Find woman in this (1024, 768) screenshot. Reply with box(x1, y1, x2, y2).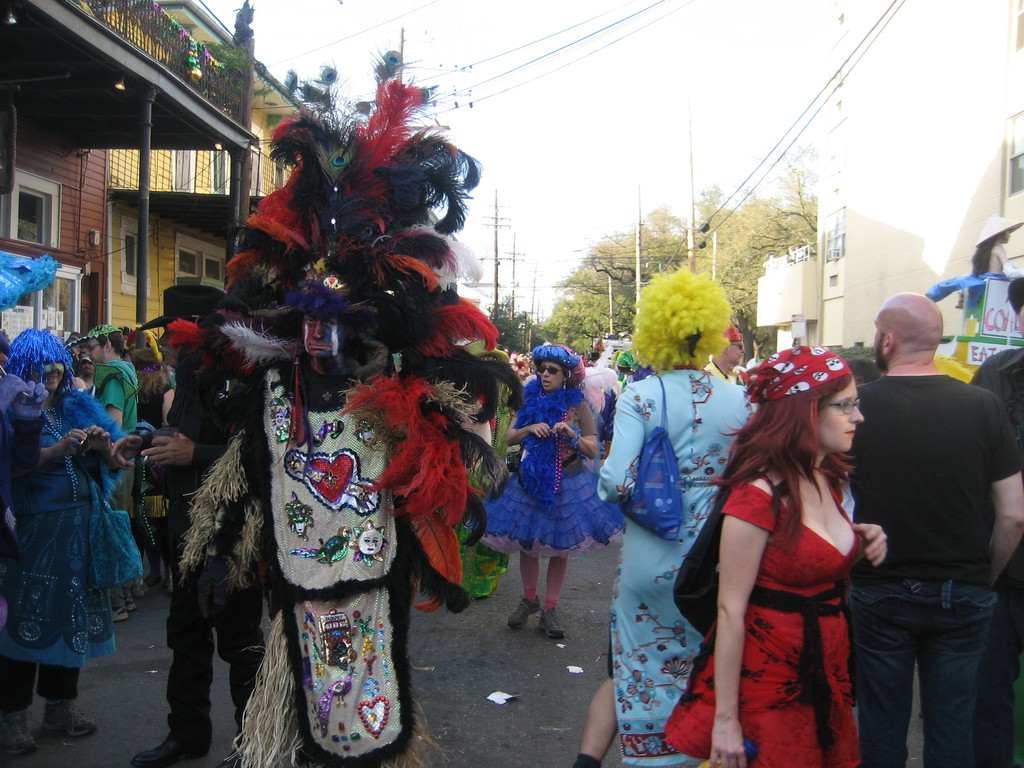
box(573, 268, 764, 767).
